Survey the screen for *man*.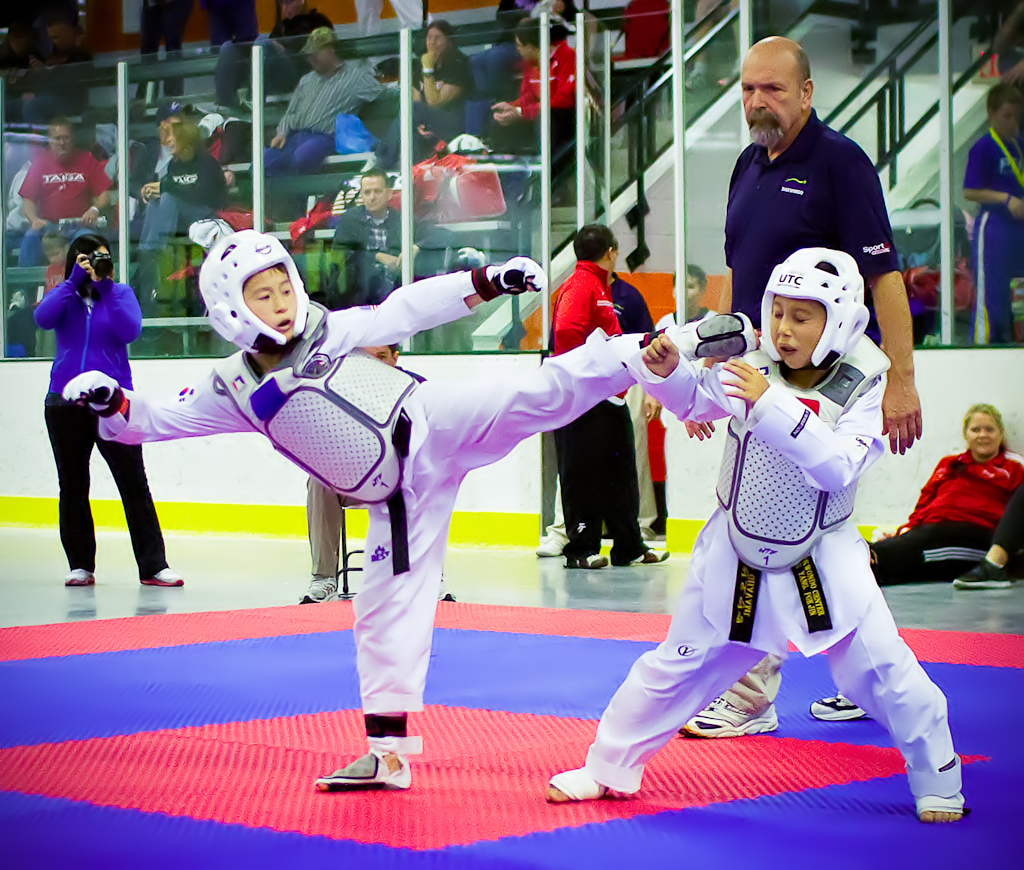
Survey found: left=543, top=216, right=672, bottom=563.
